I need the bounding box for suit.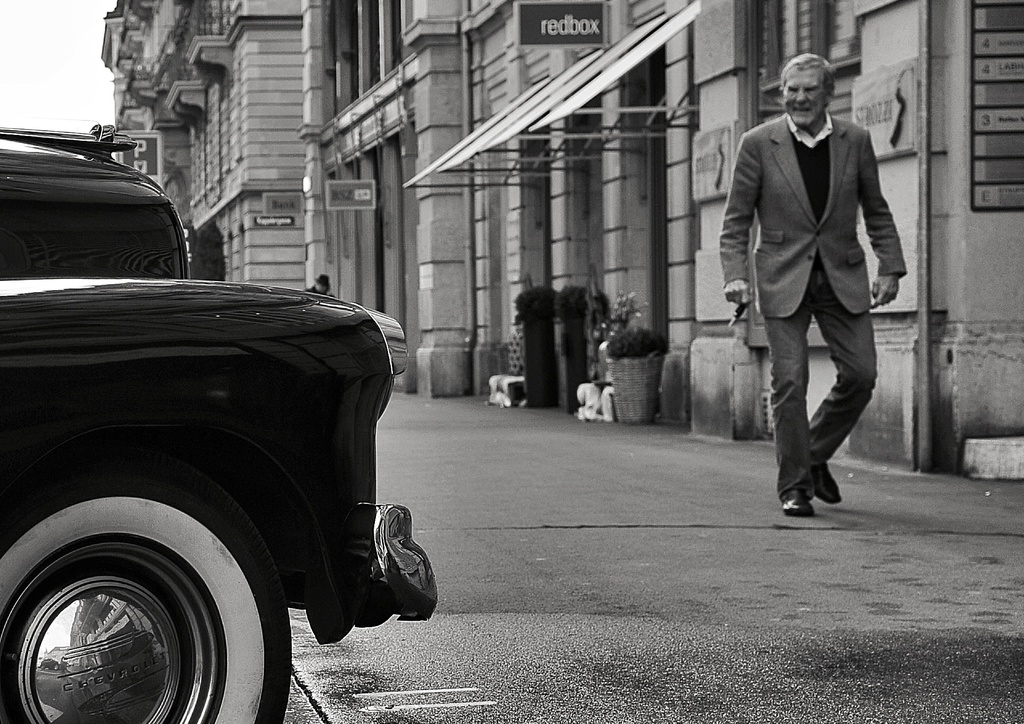
Here it is: <box>727,47,899,533</box>.
